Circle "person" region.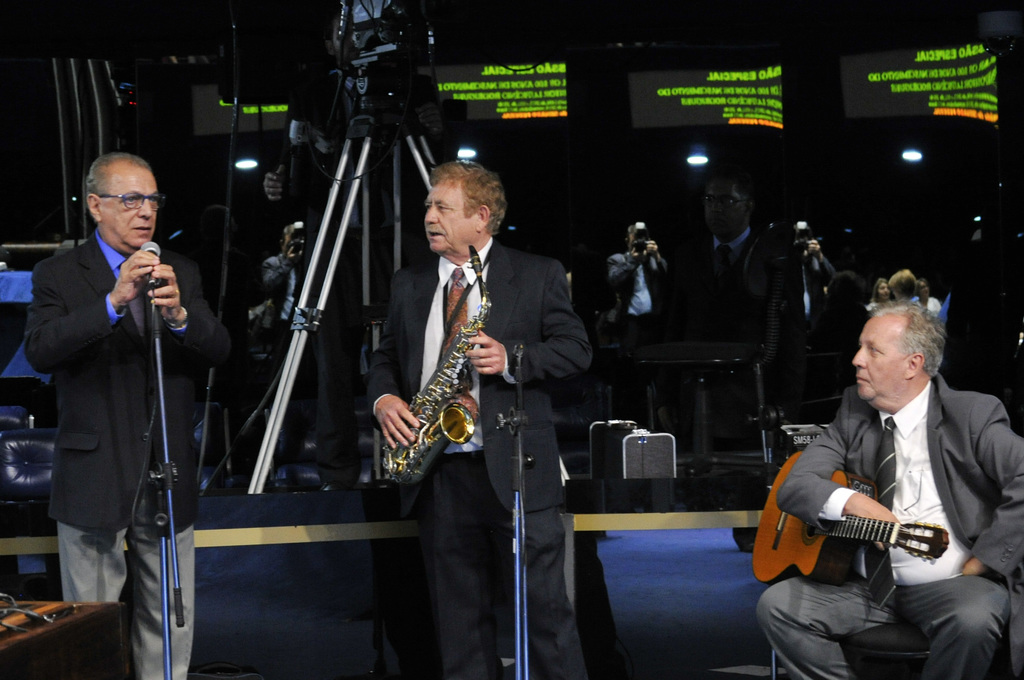
Region: 703 168 786 364.
